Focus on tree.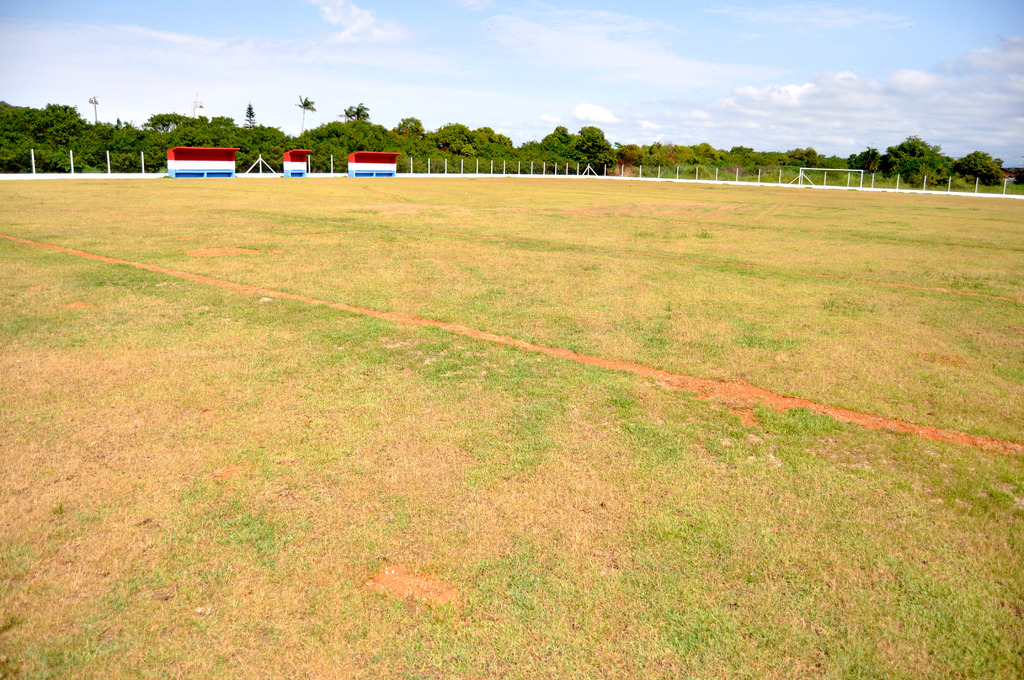
Focused at <box>294,95,315,128</box>.
